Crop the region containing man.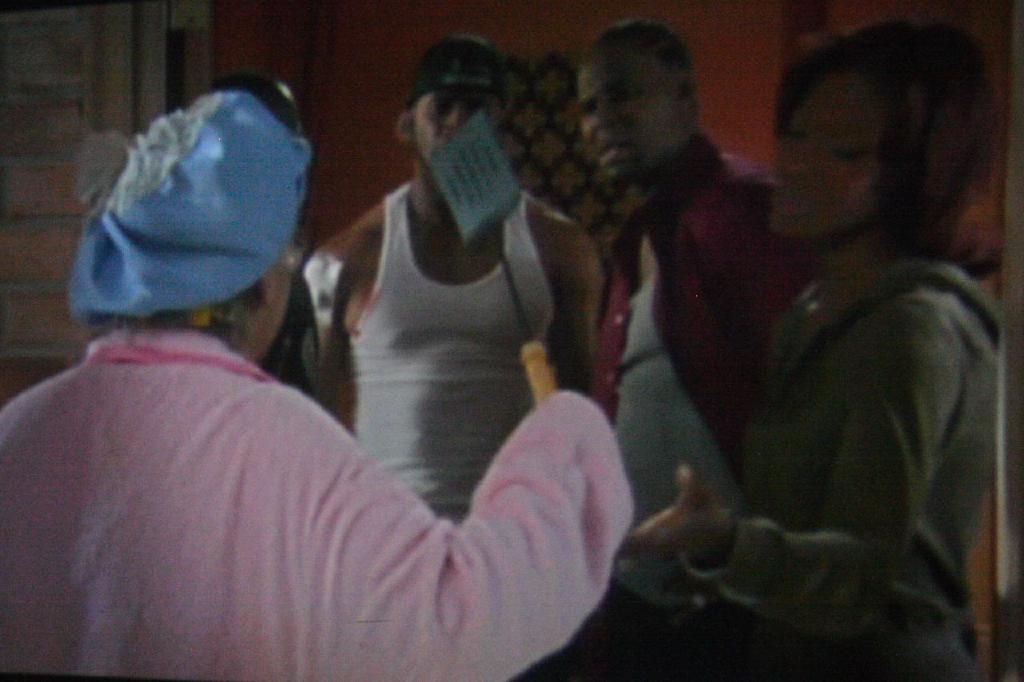
Crop region: rect(302, 35, 613, 521).
